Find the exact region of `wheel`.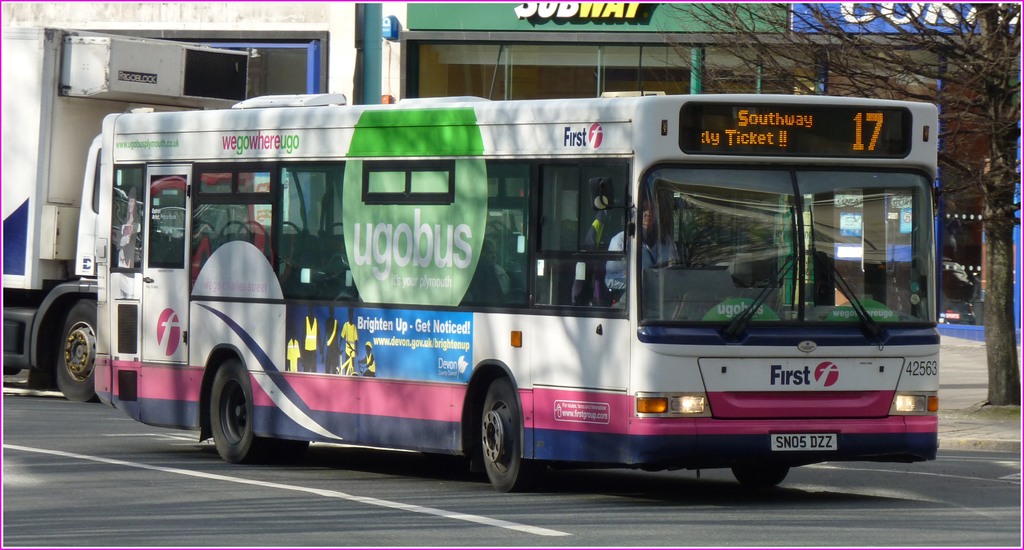
Exact region: region(722, 448, 792, 491).
